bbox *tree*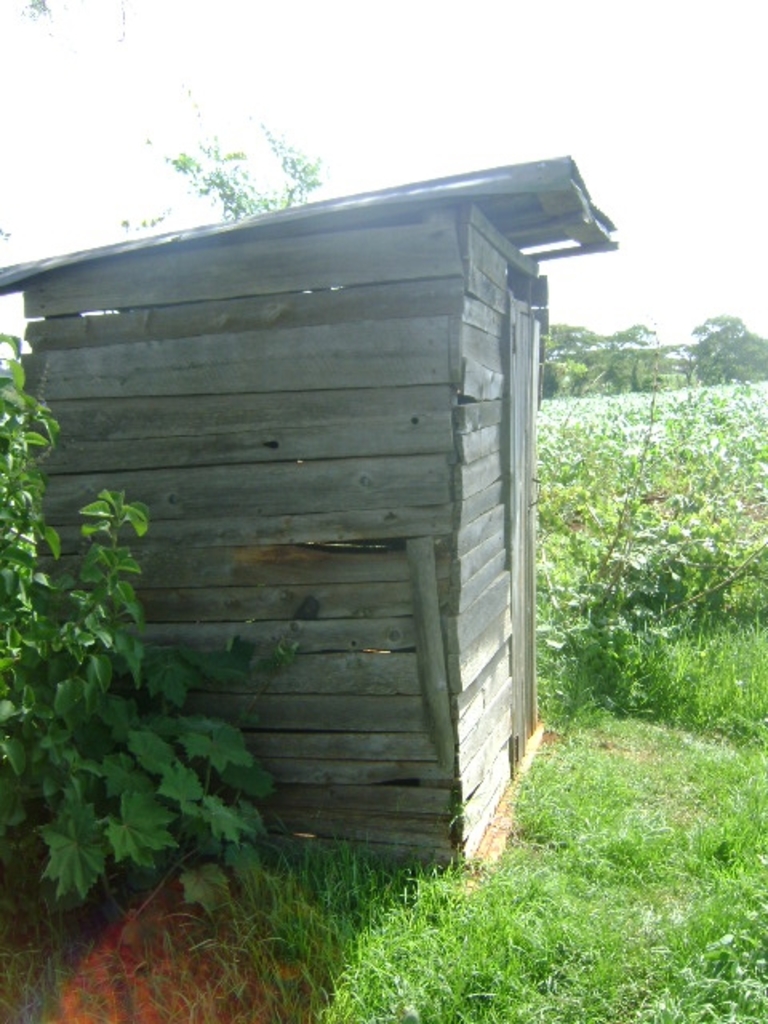
(536,312,659,389)
